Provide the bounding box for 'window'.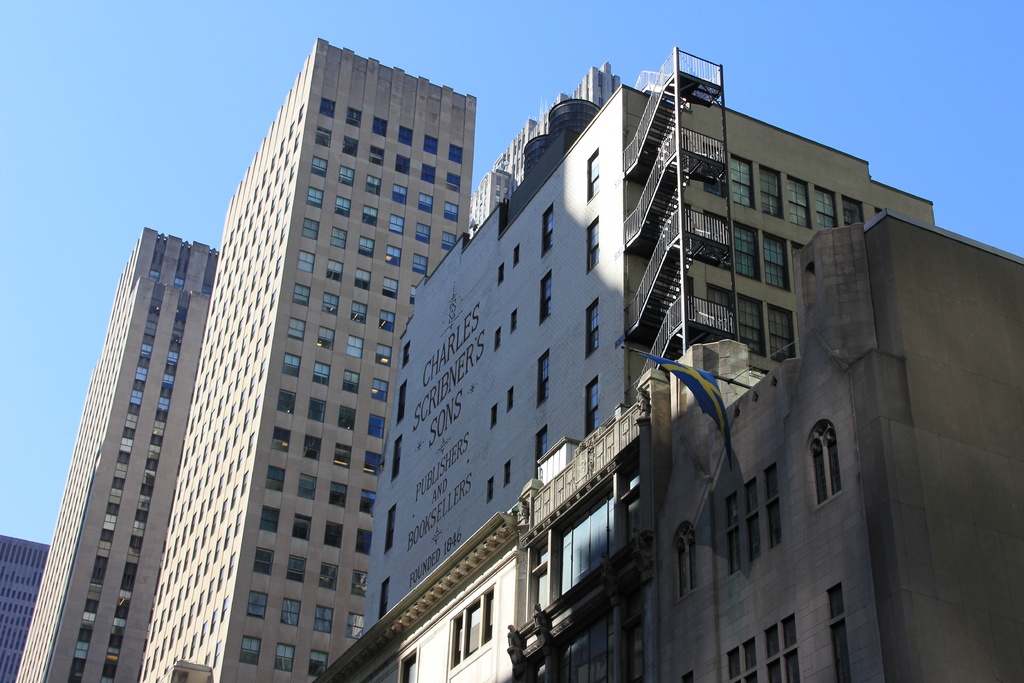
detection(360, 449, 374, 475).
